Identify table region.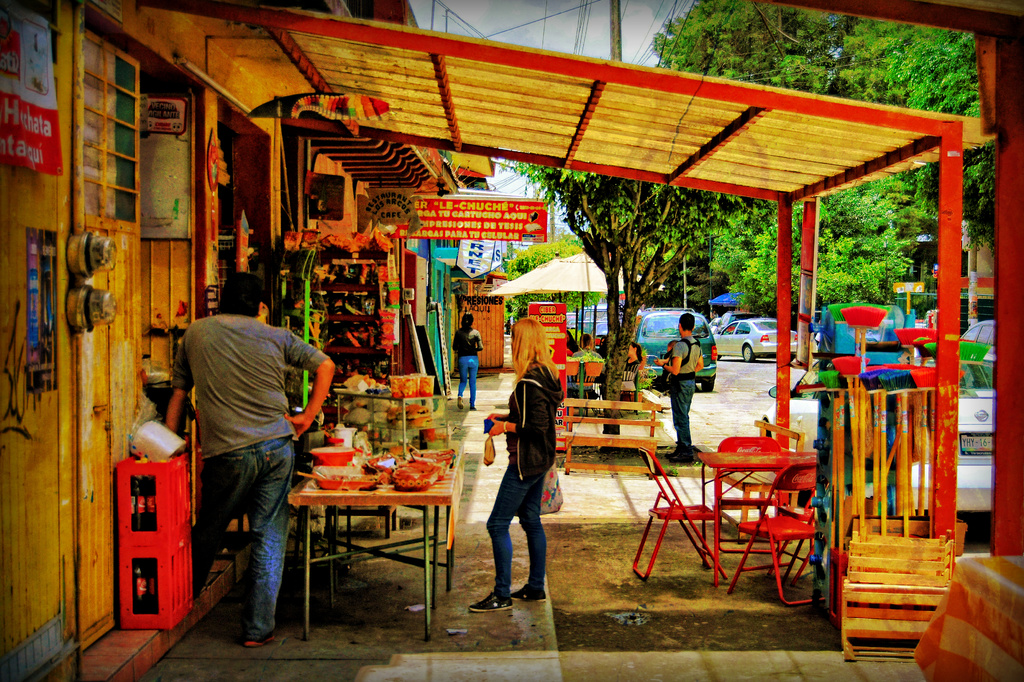
Region: select_region(701, 454, 821, 579).
